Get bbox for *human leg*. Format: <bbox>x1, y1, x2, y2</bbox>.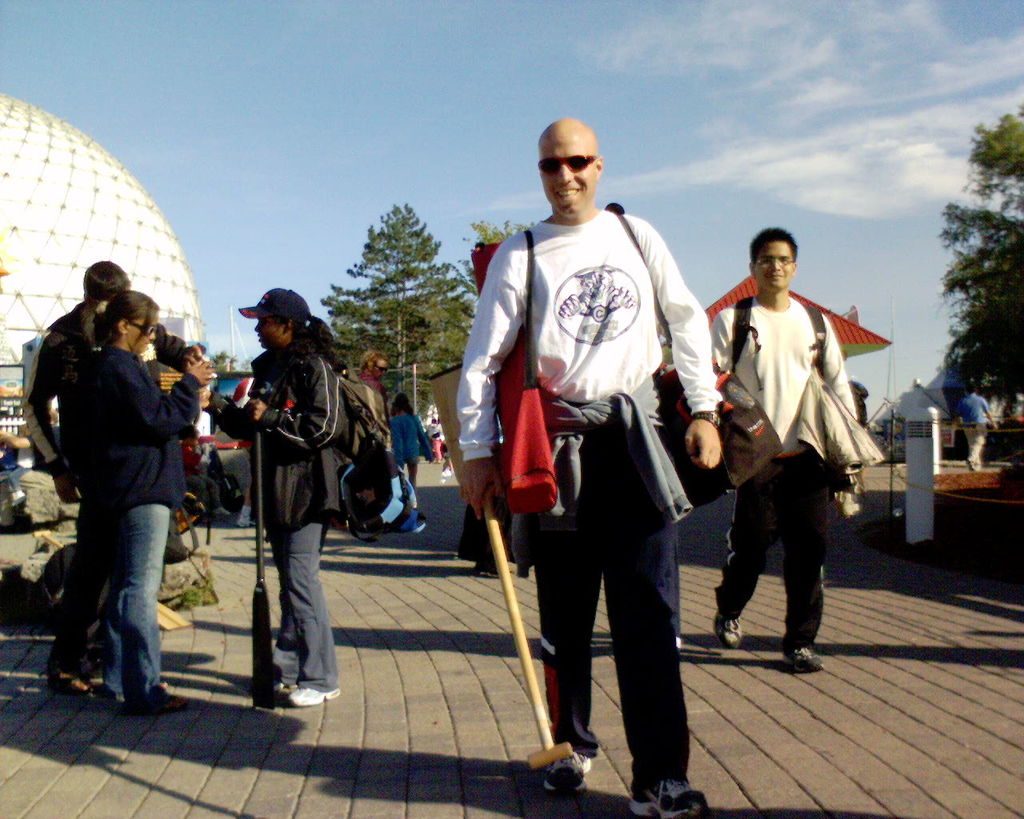
<bbox>41, 472, 113, 694</bbox>.
